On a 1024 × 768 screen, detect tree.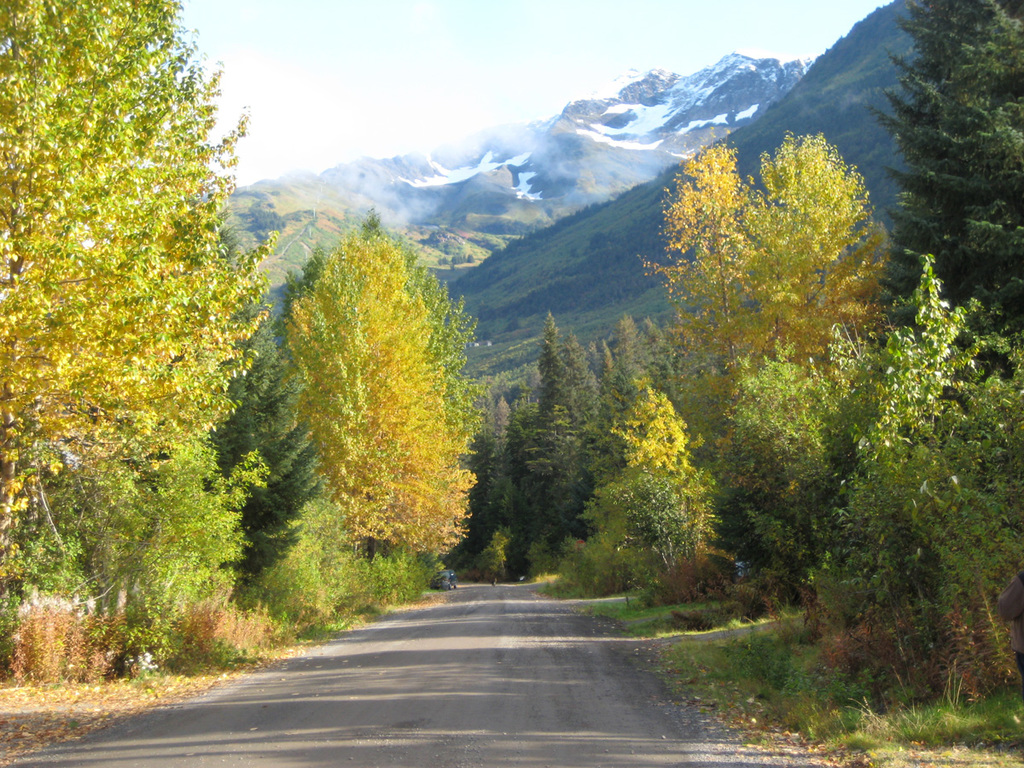
l=707, t=340, r=822, b=550.
